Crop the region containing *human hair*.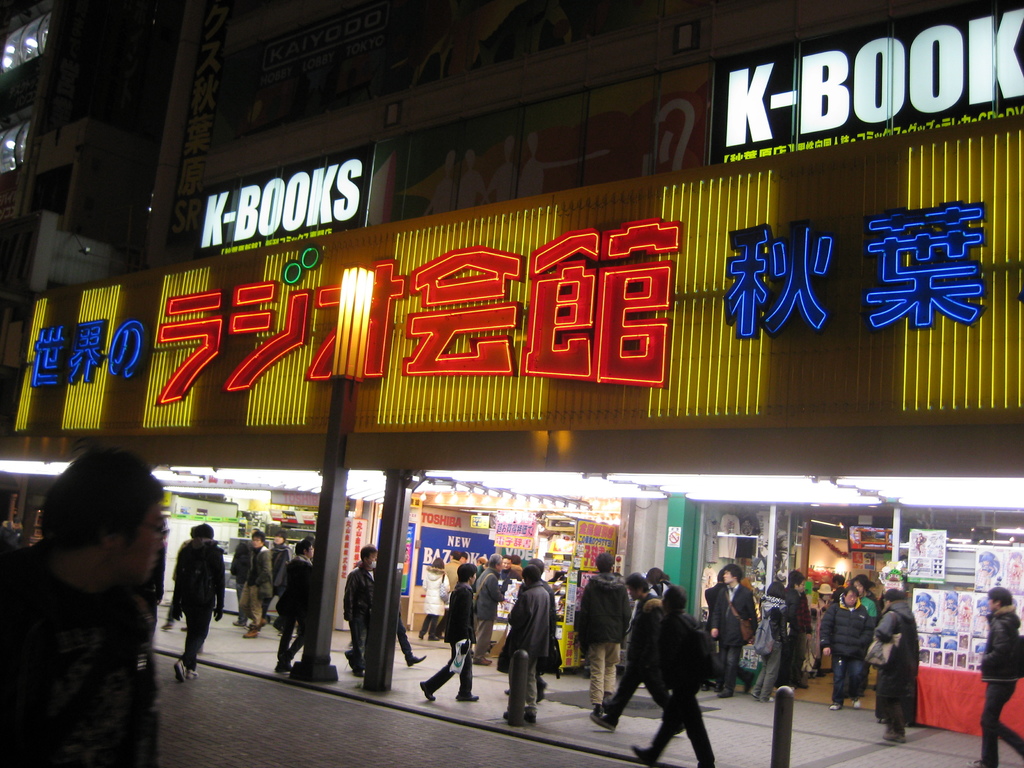
Crop region: {"left": 844, "top": 586, "right": 856, "bottom": 598}.
